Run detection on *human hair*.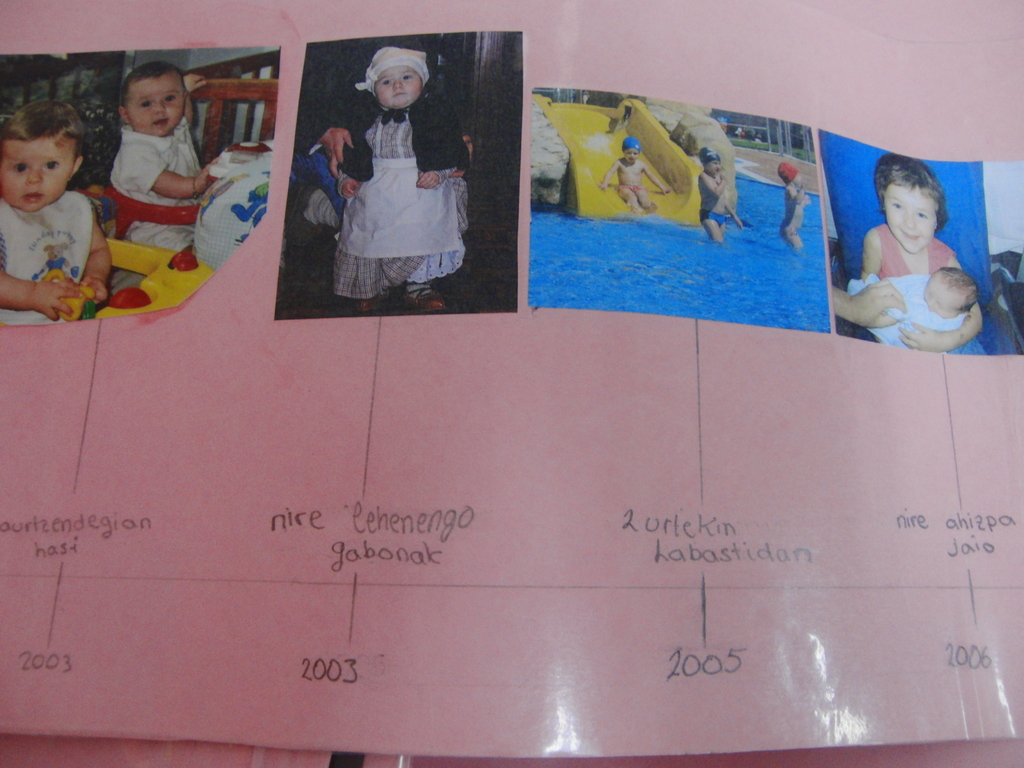
Result: [x1=874, y1=155, x2=948, y2=236].
